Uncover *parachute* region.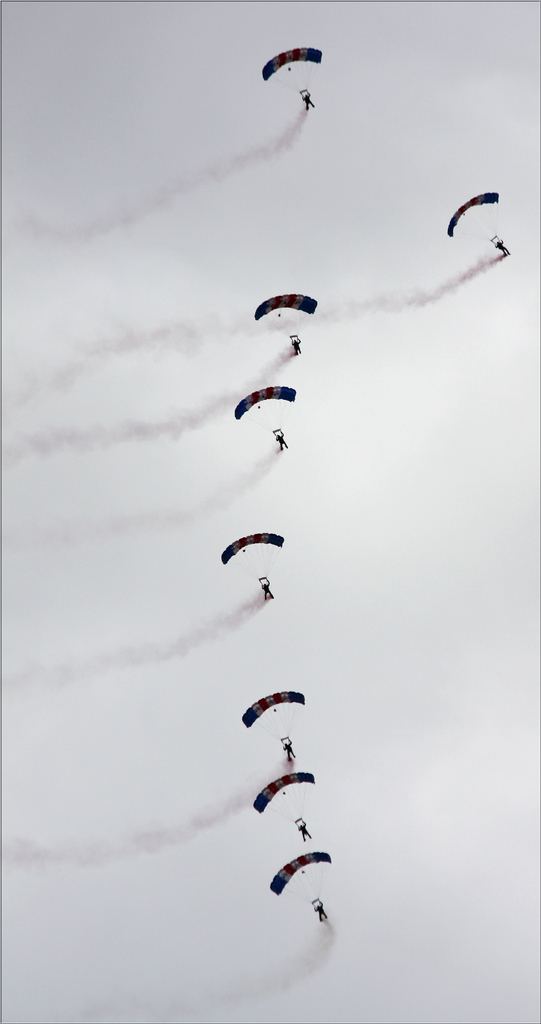
Uncovered: detection(254, 769, 313, 834).
